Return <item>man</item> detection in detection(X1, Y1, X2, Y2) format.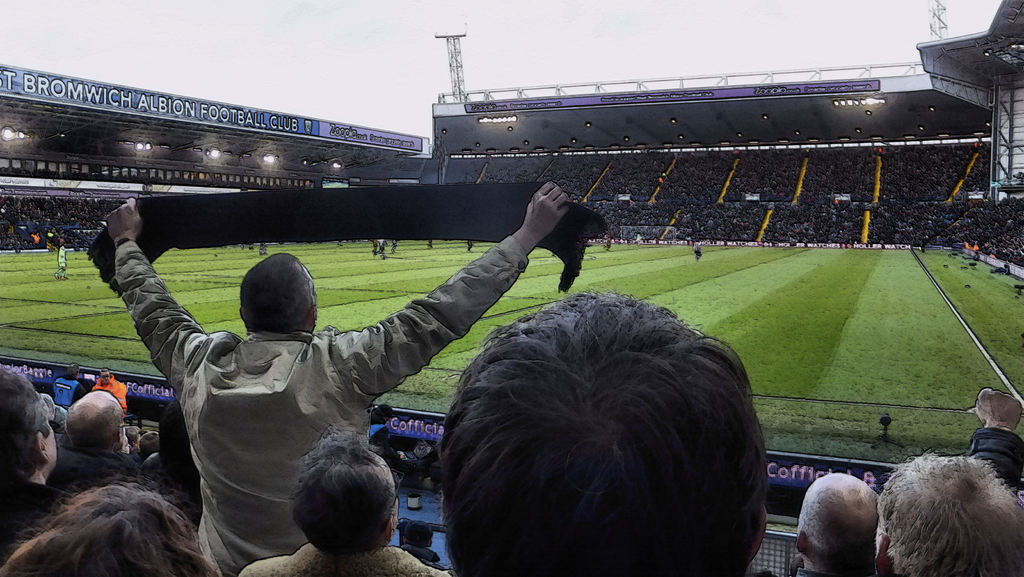
detection(242, 428, 447, 576).
